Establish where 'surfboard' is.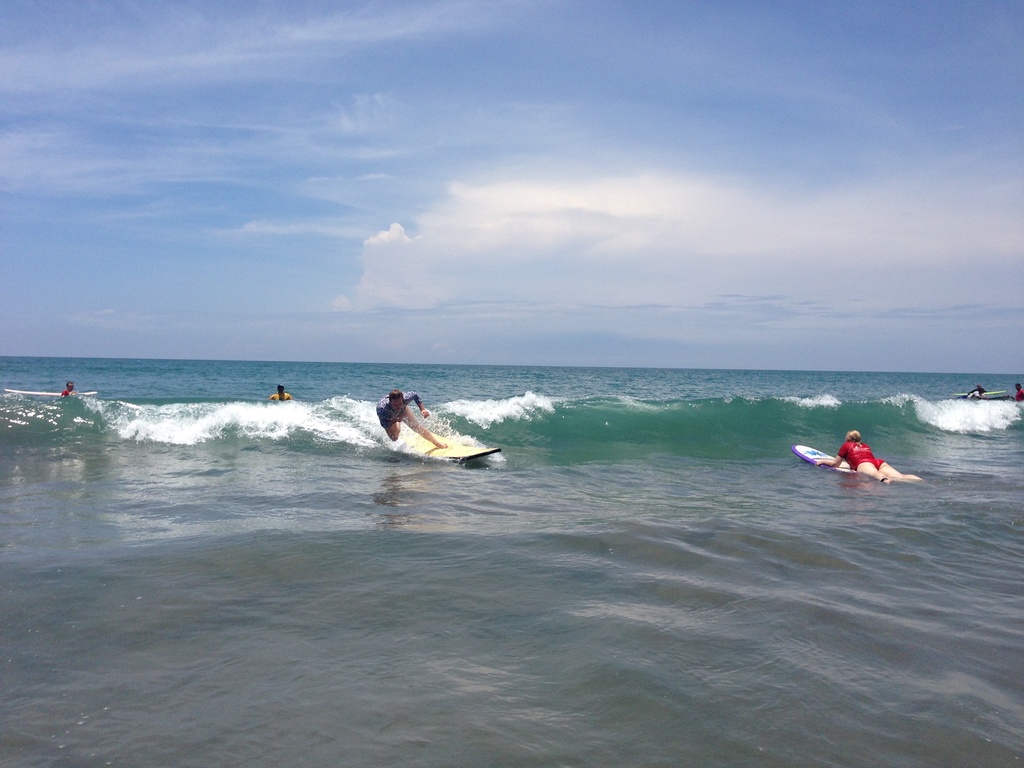
Established at crop(790, 444, 863, 478).
